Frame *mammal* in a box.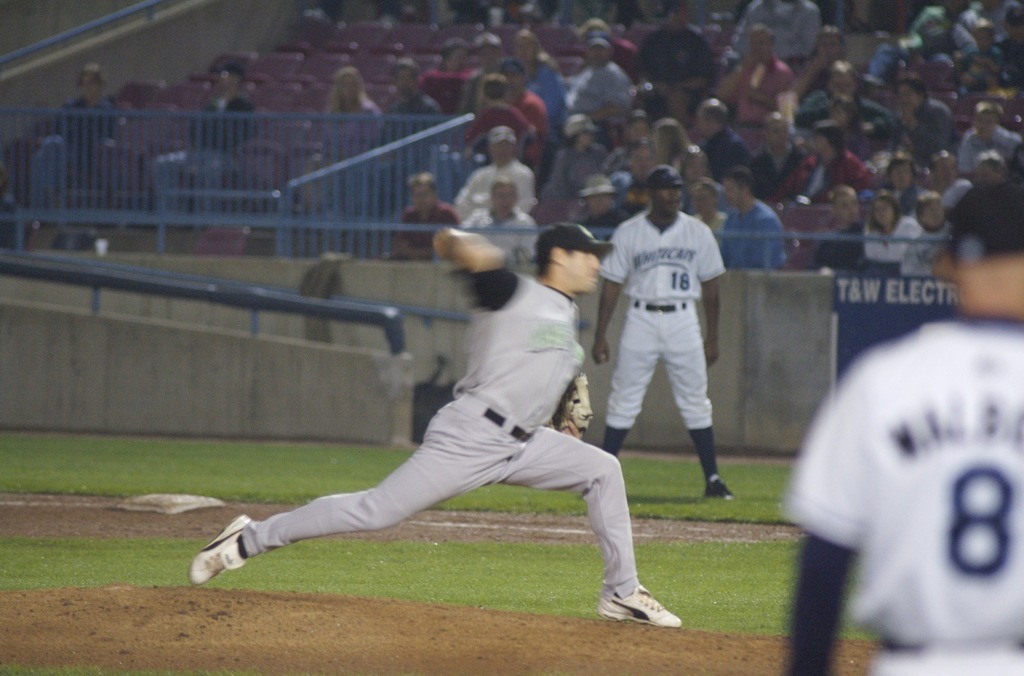
(left=913, top=0, right=971, bottom=68).
